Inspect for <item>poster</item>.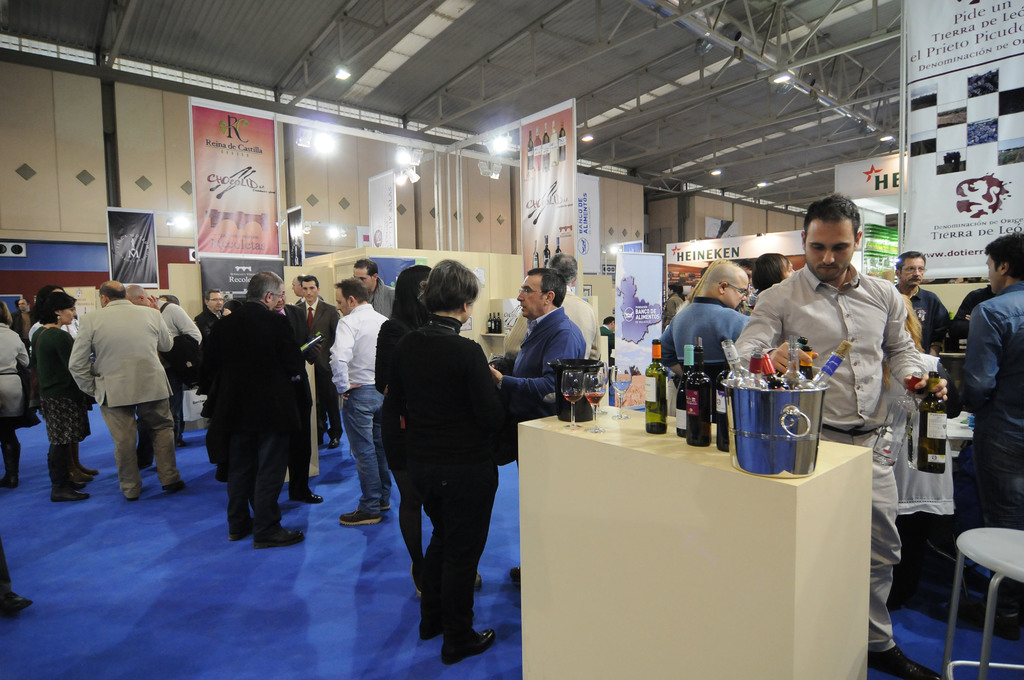
Inspection: <bbox>520, 104, 580, 286</bbox>.
